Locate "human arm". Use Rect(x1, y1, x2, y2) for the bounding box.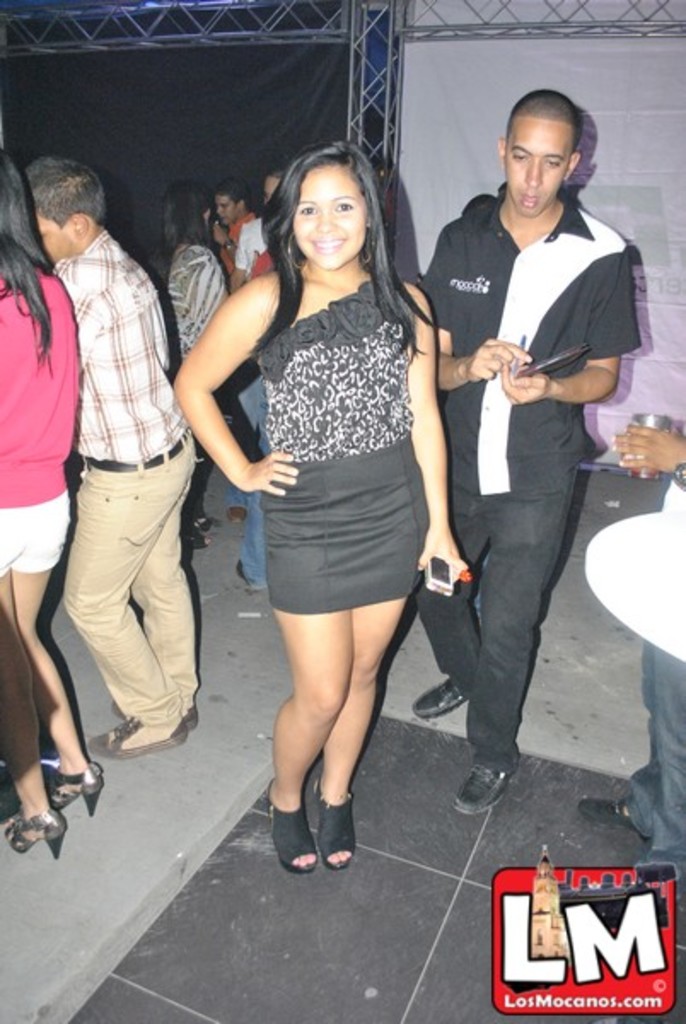
Rect(224, 222, 258, 290).
